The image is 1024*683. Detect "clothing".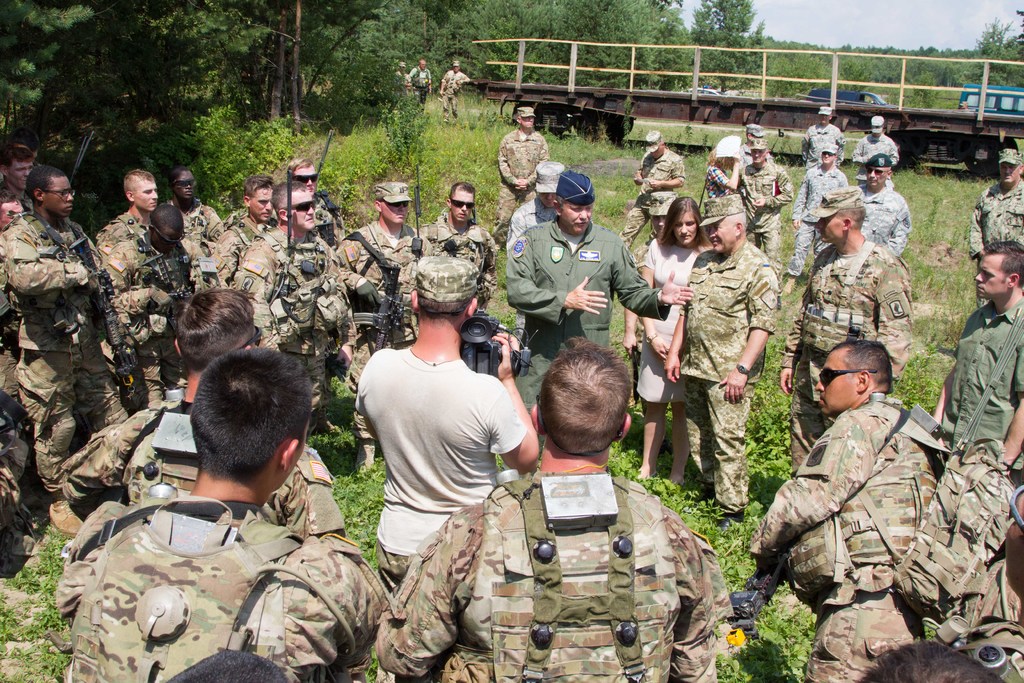
Detection: Rect(757, 349, 982, 652).
